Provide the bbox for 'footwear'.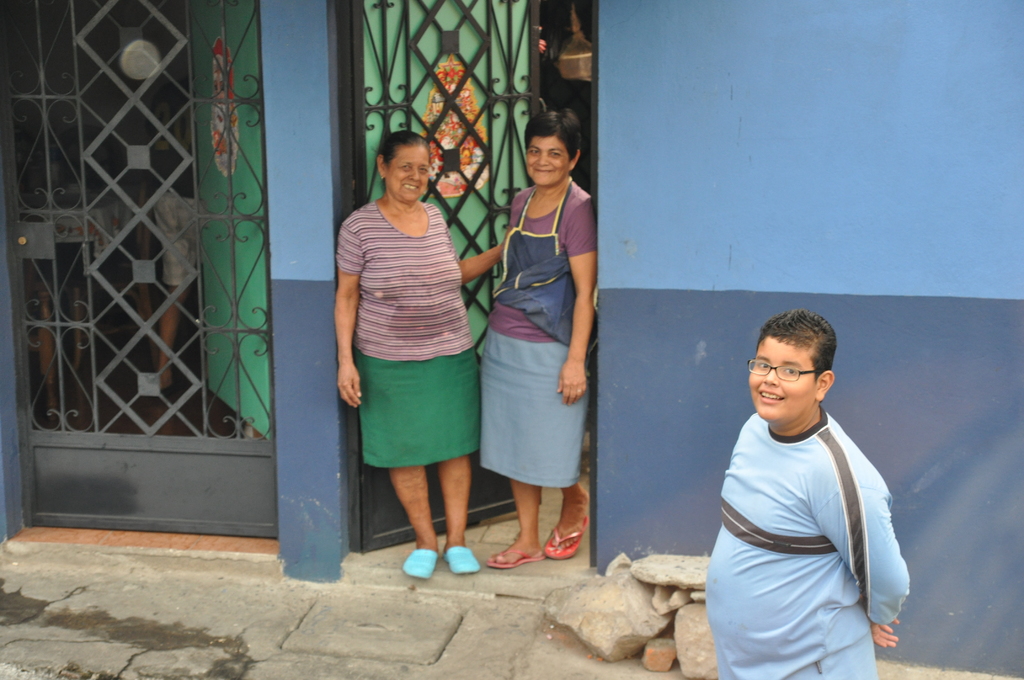
region(490, 547, 542, 566).
